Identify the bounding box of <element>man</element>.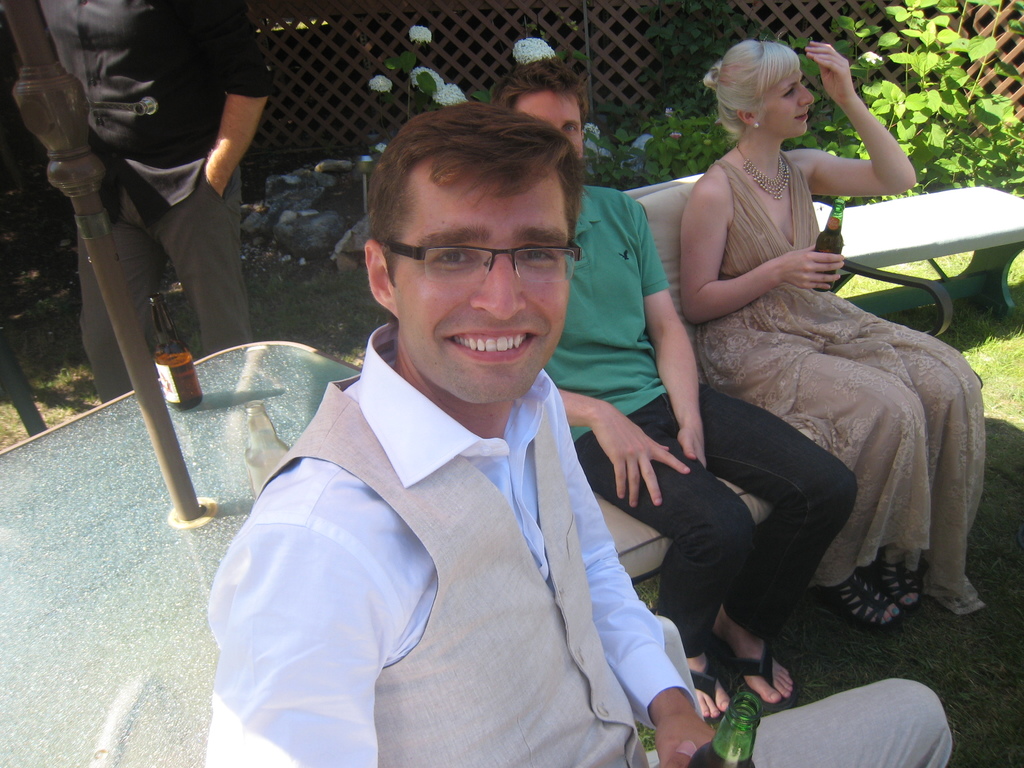
33, 0, 276, 407.
